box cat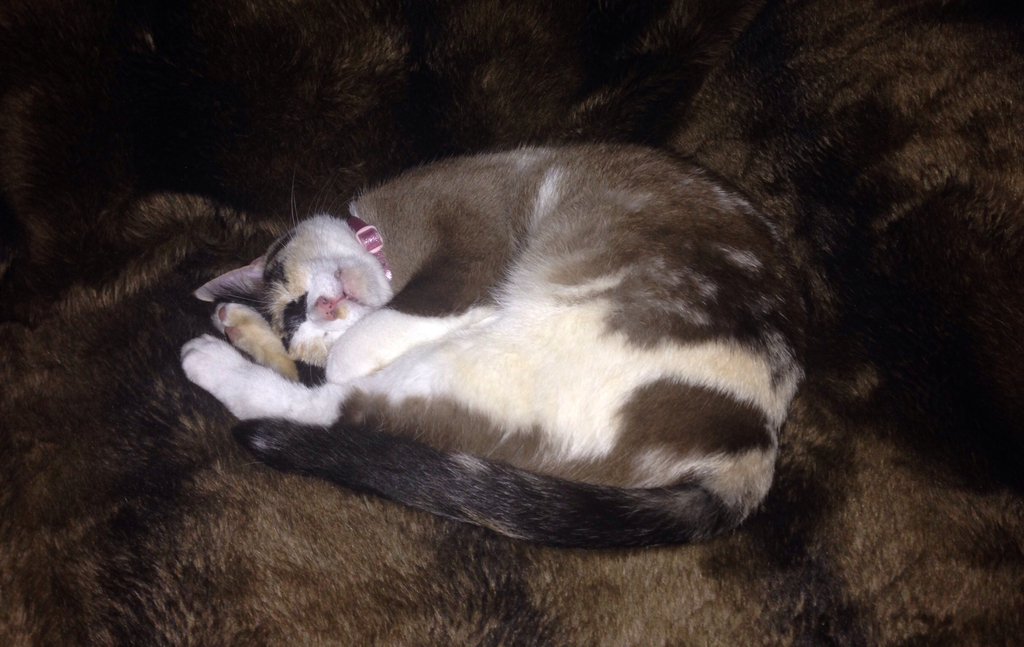
{"x1": 178, "y1": 141, "x2": 812, "y2": 554}
